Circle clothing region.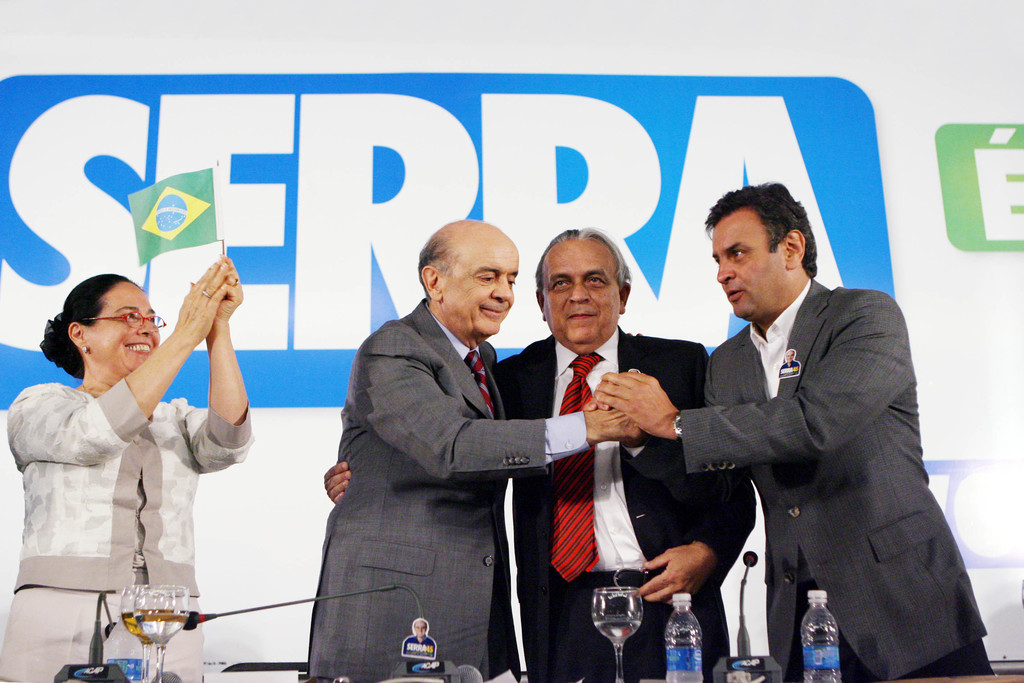
Region: select_region(311, 296, 594, 676).
